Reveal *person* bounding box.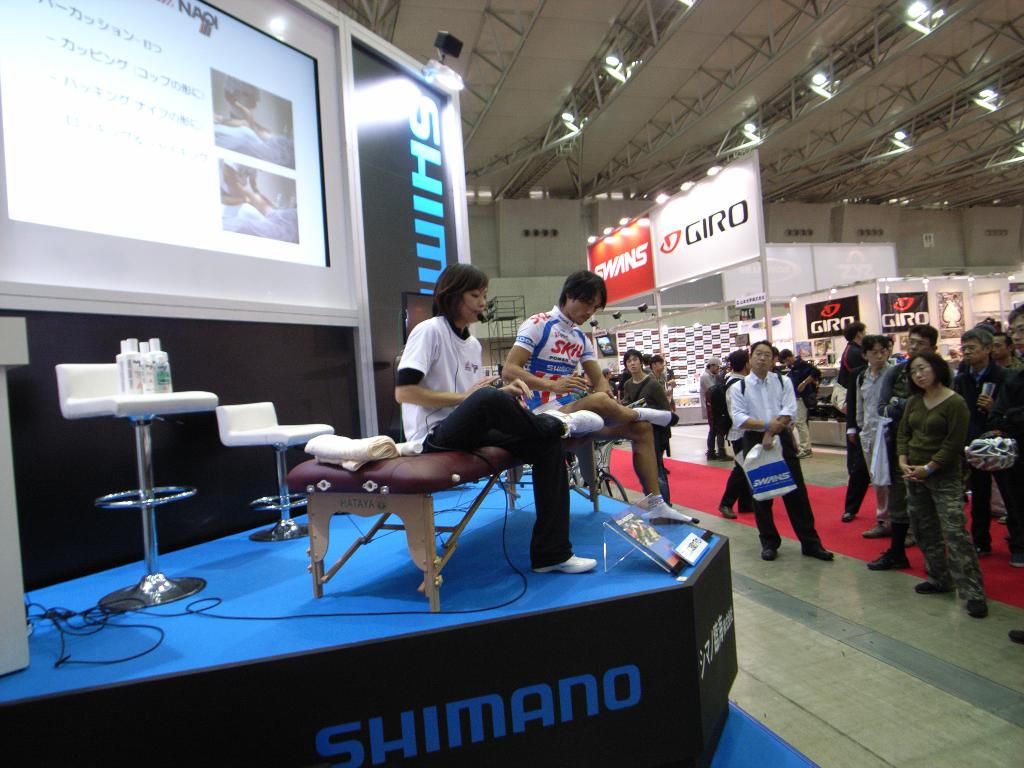
Revealed: <box>495,264,700,523</box>.
